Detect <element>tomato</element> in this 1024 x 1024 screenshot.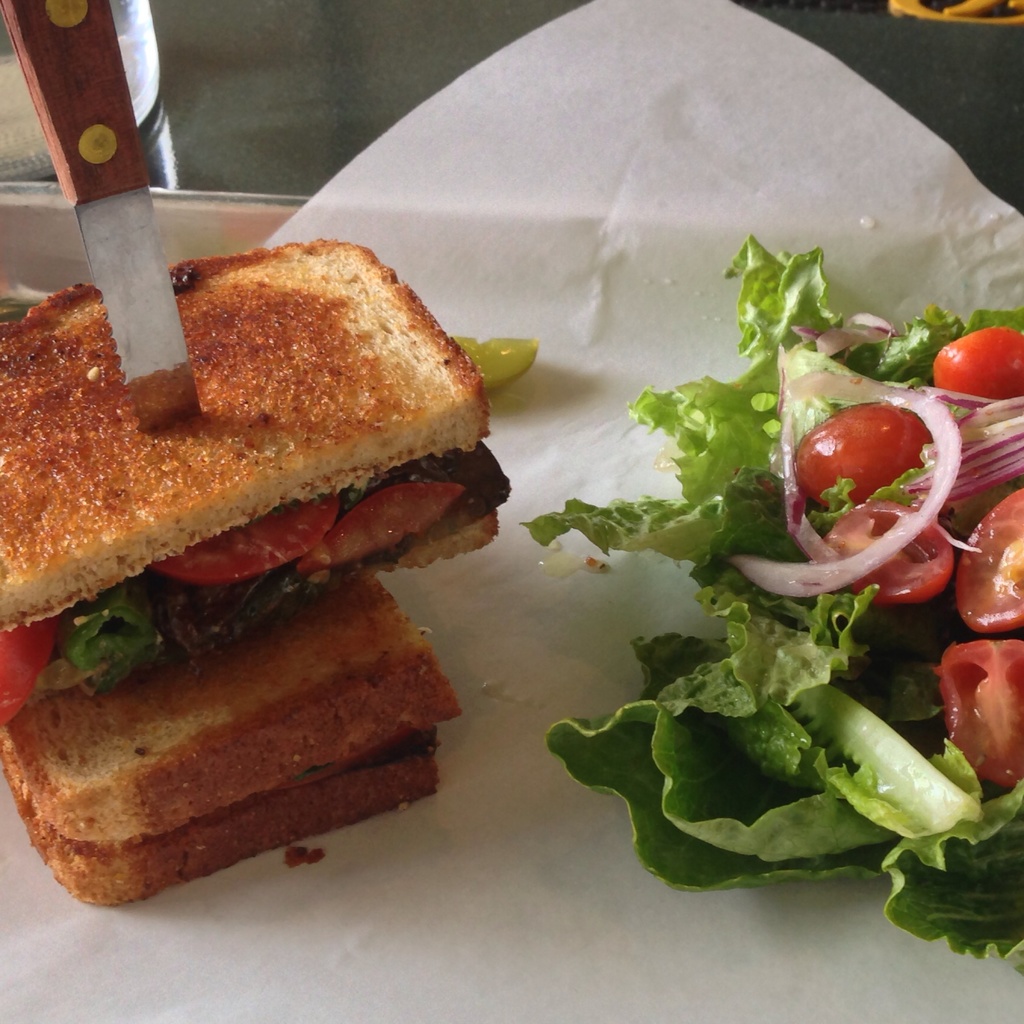
Detection: select_region(826, 504, 961, 600).
